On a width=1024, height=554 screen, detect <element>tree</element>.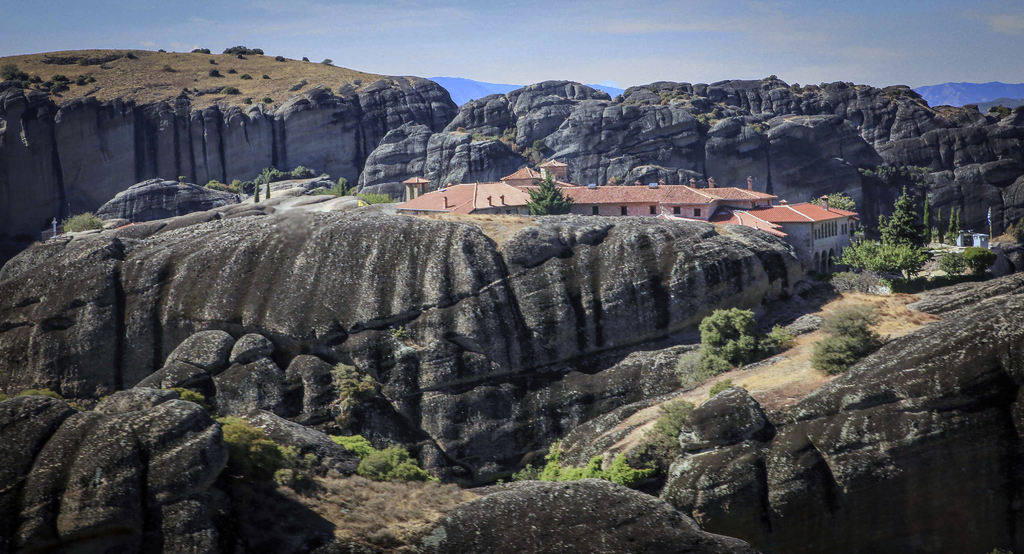
501/160/567/227.
